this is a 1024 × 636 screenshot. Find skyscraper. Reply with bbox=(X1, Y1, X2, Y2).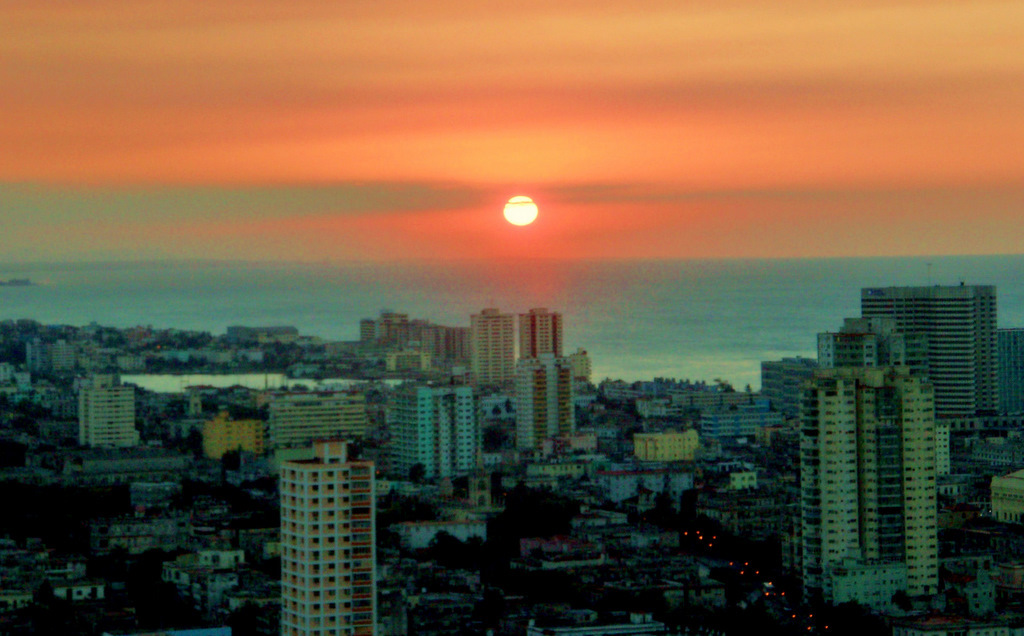
bbox=(273, 398, 370, 447).
